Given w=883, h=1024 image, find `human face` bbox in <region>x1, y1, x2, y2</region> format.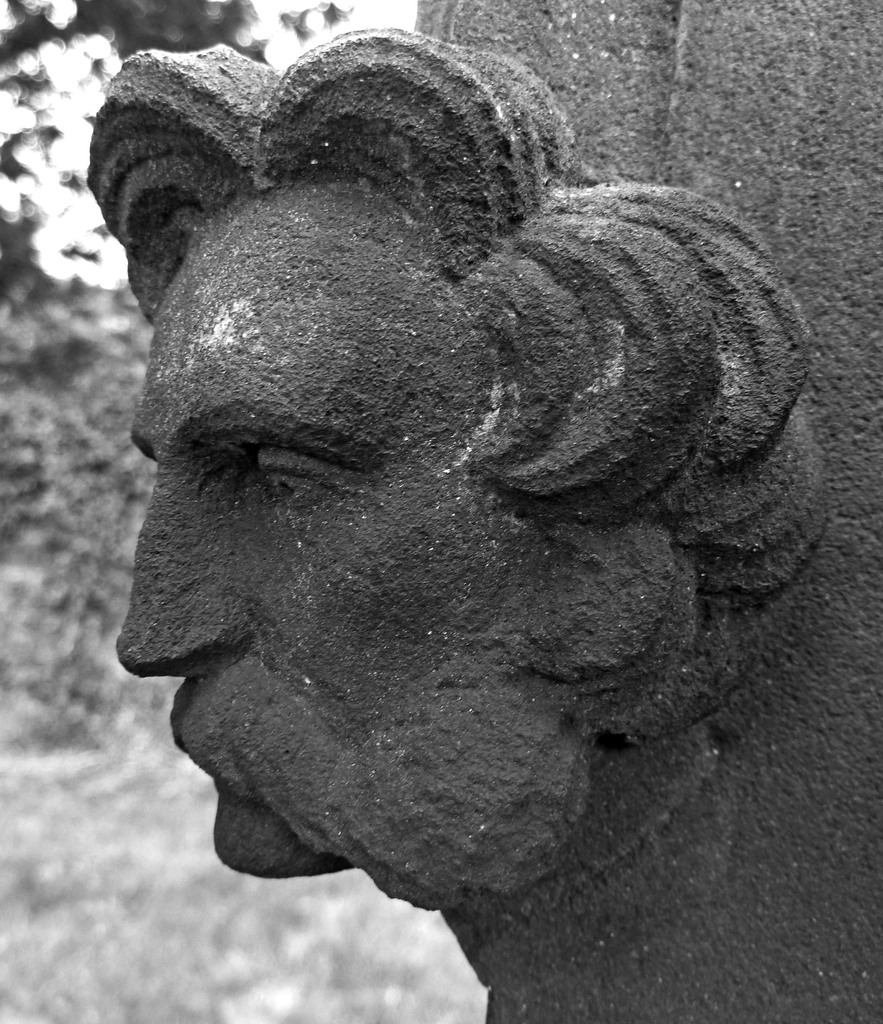
<region>115, 189, 578, 882</region>.
